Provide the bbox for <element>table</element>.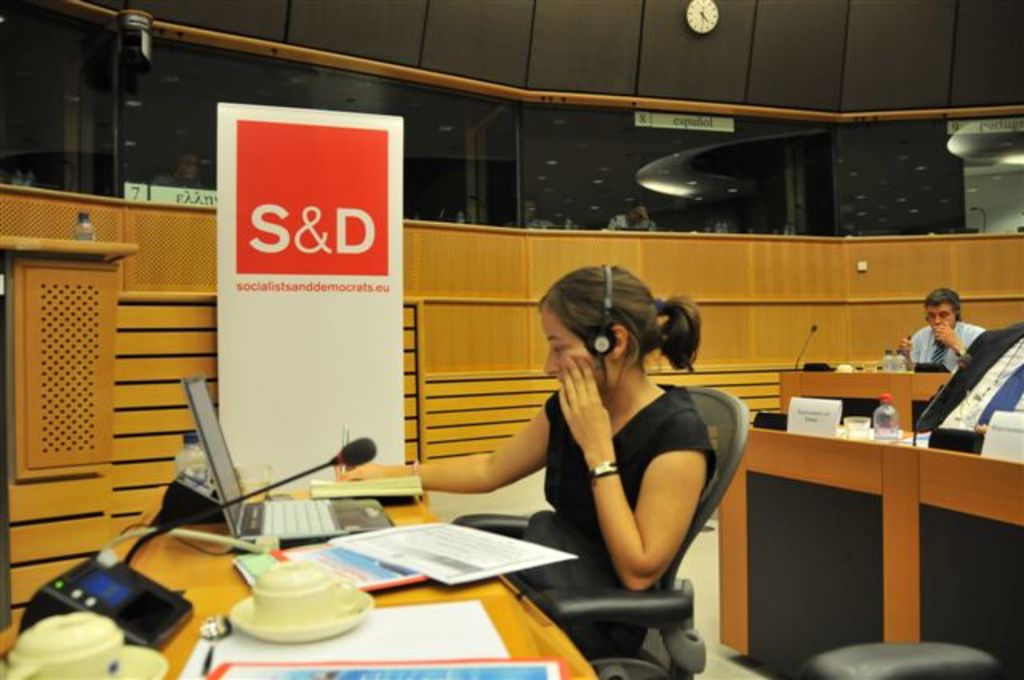
718, 426, 1022, 658.
